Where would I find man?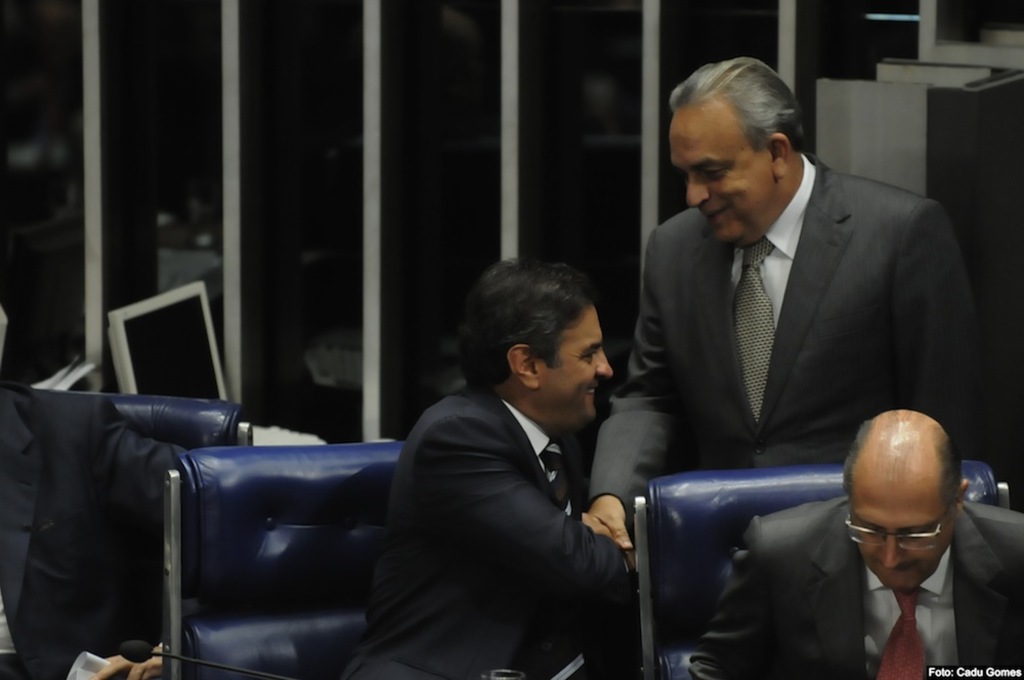
At bbox(684, 408, 1023, 679).
